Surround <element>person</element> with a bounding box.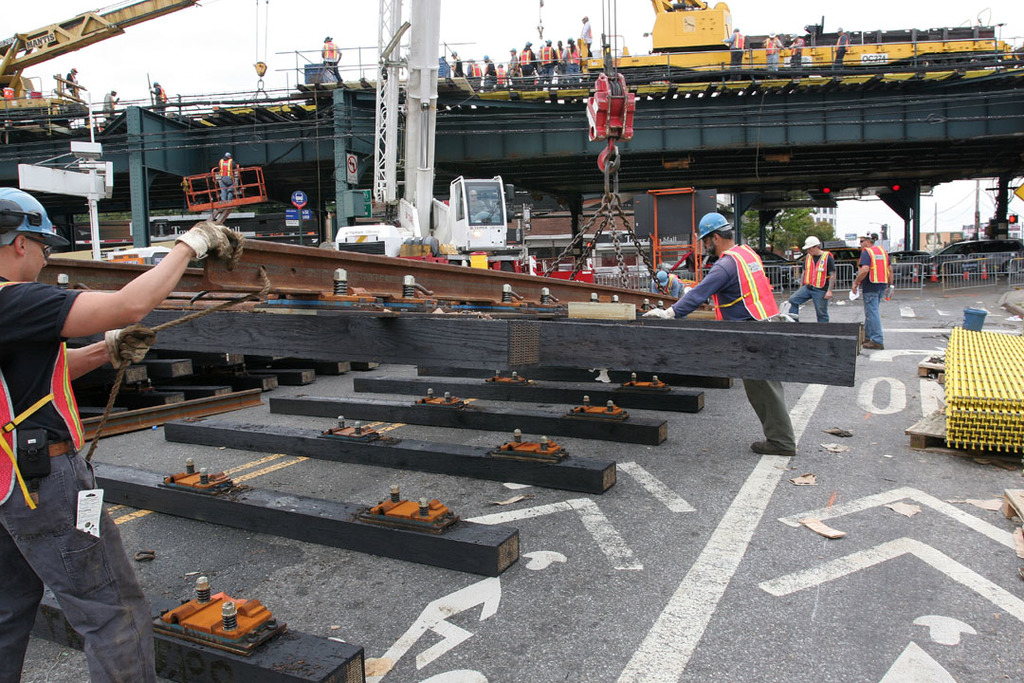
(left=557, top=34, right=563, bottom=65).
